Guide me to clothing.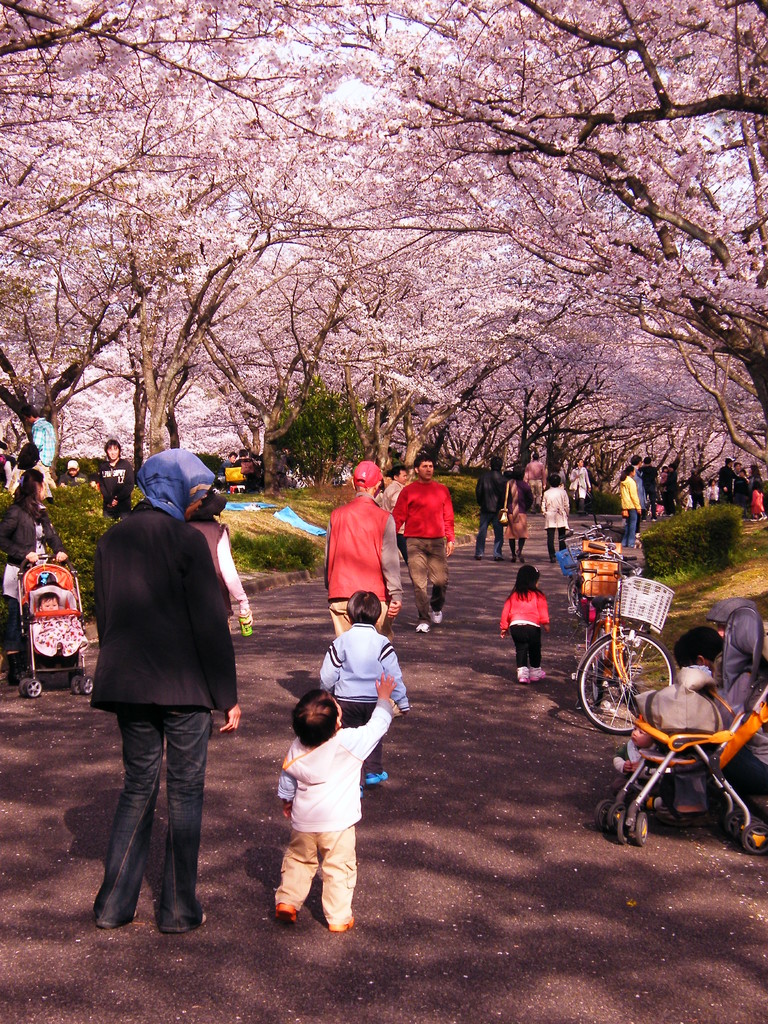
Guidance: 541,487,574,560.
